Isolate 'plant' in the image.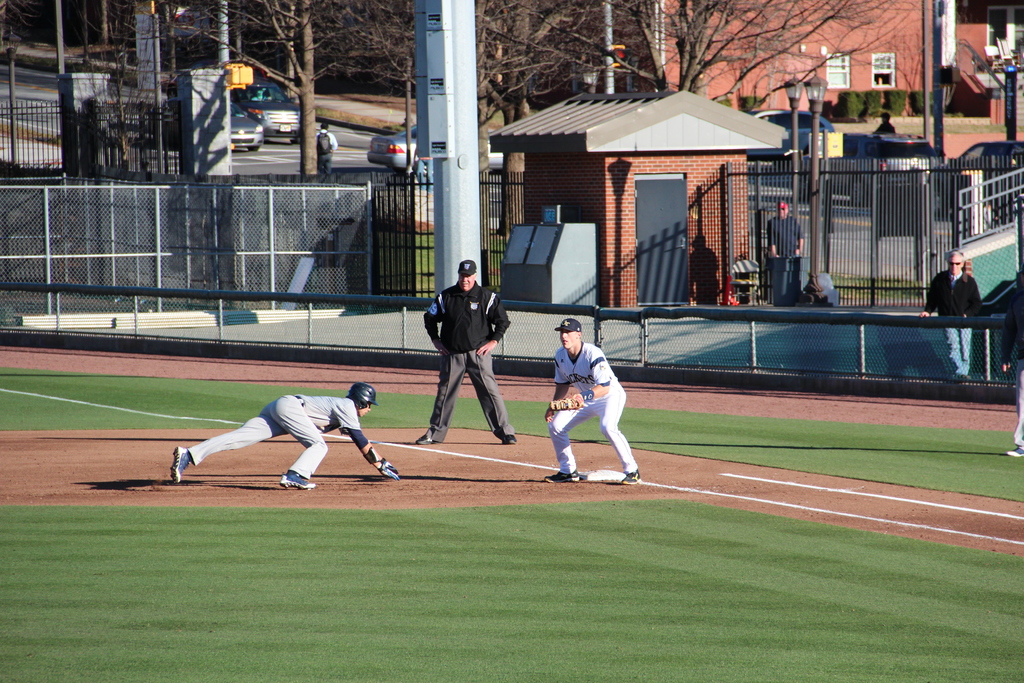
Isolated region: x1=820, y1=264, x2=928, y2=308.
